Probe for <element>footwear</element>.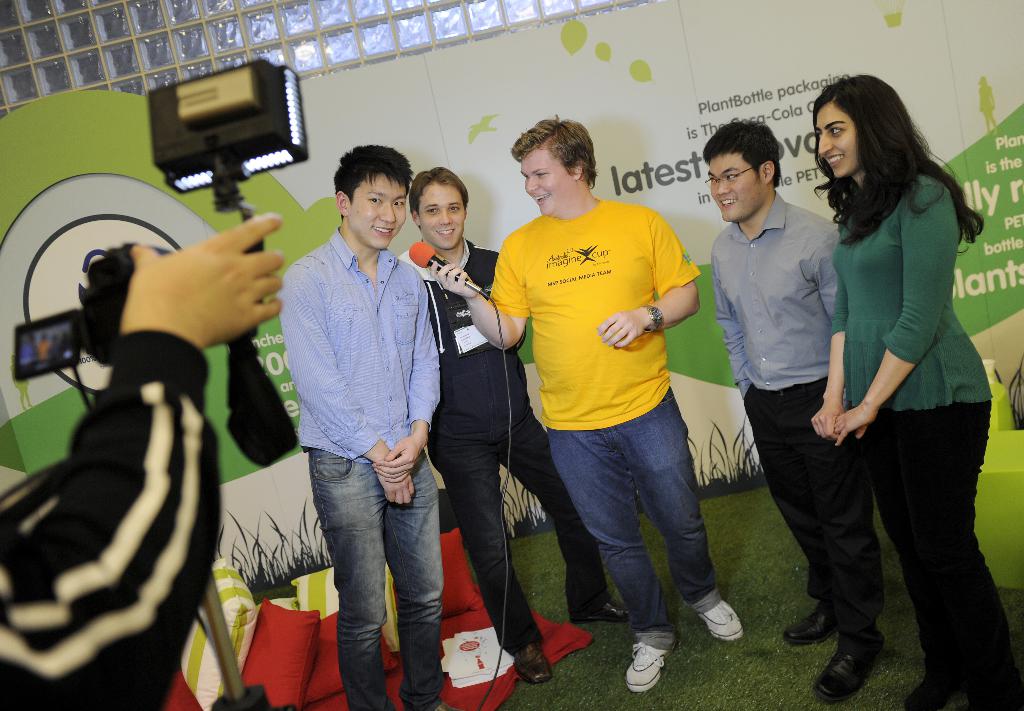
Probe result: detection(695, 599, 739, 641).
